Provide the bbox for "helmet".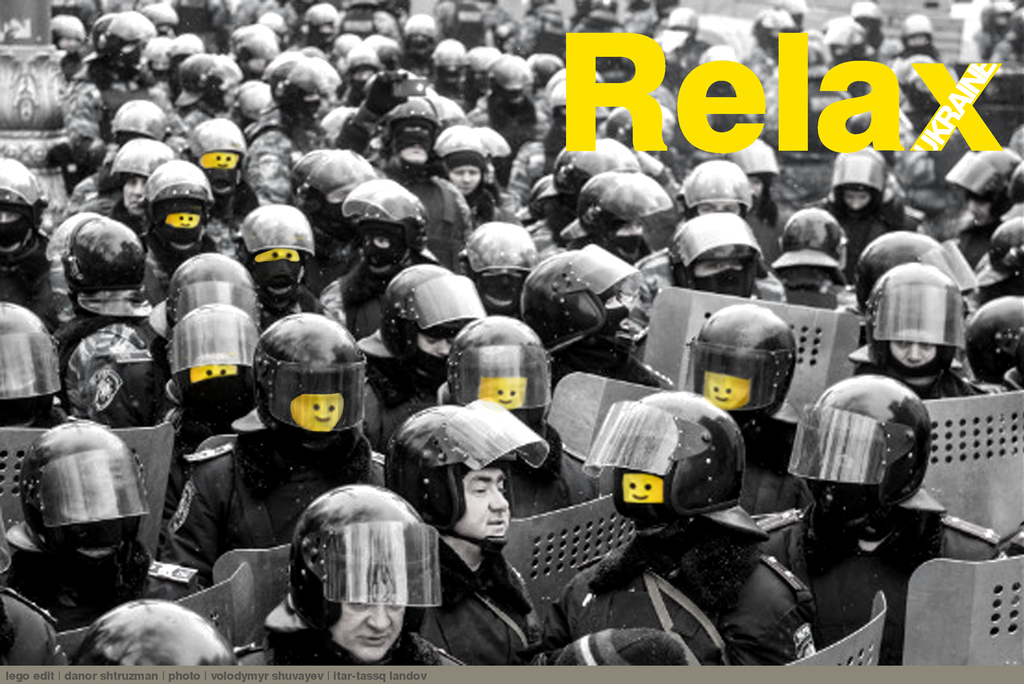
select_region(248, 305, 375, 444).
